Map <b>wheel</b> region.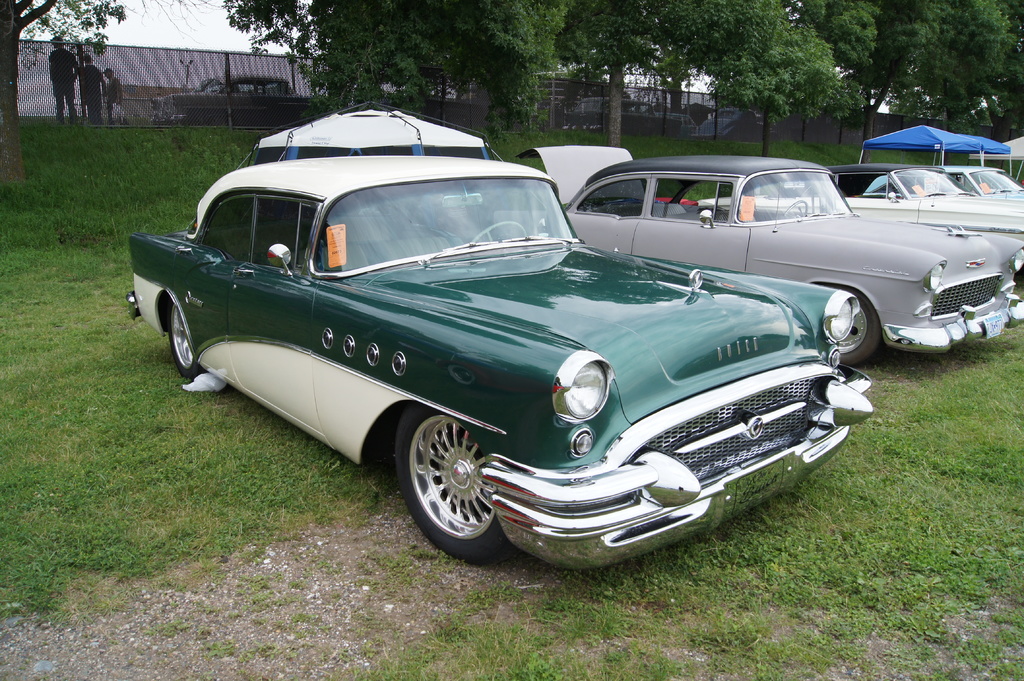
Mapped to rect(170, 284, 207, 385).
